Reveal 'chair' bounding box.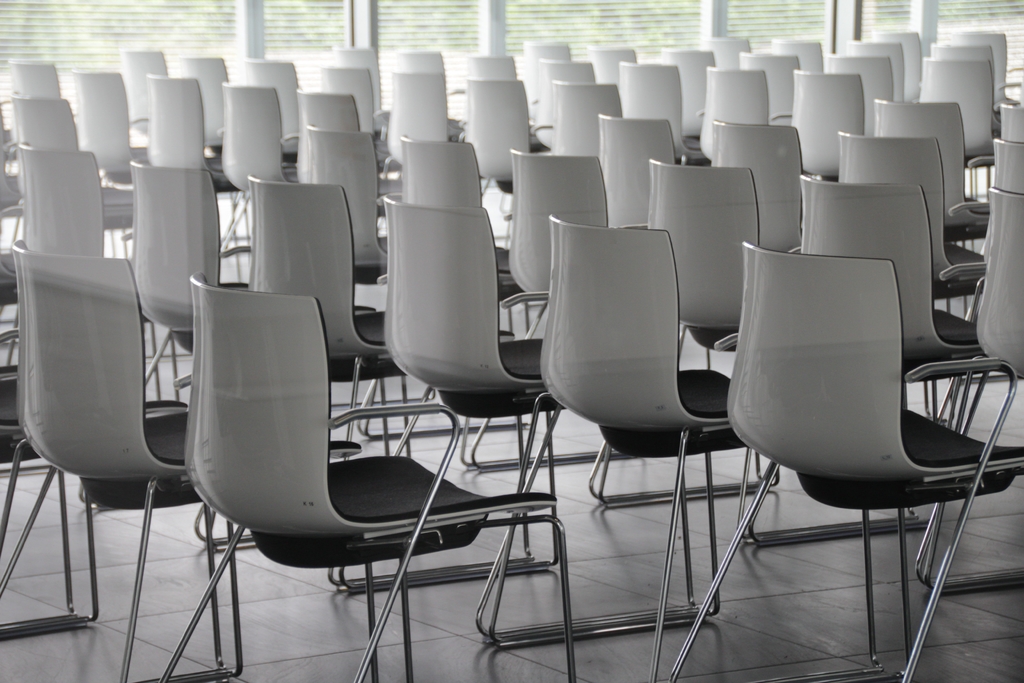
Revealed: rect(465, 73, 561, 215).
